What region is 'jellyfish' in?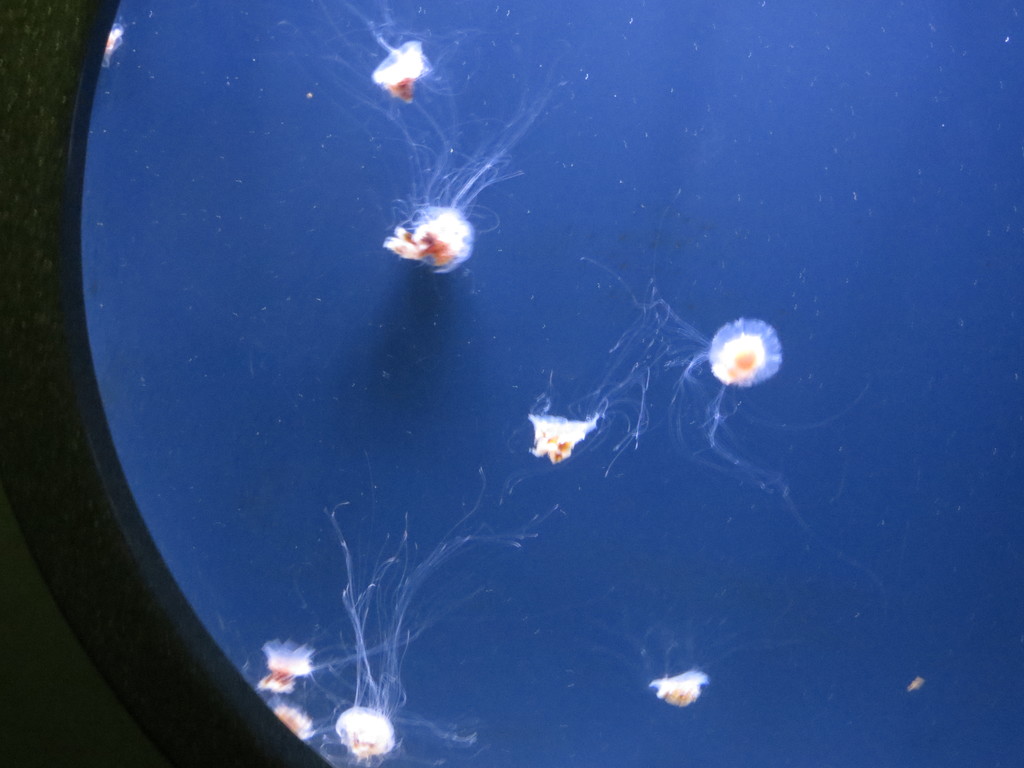
x1=524, y1=315, x2=673, y2=477.
